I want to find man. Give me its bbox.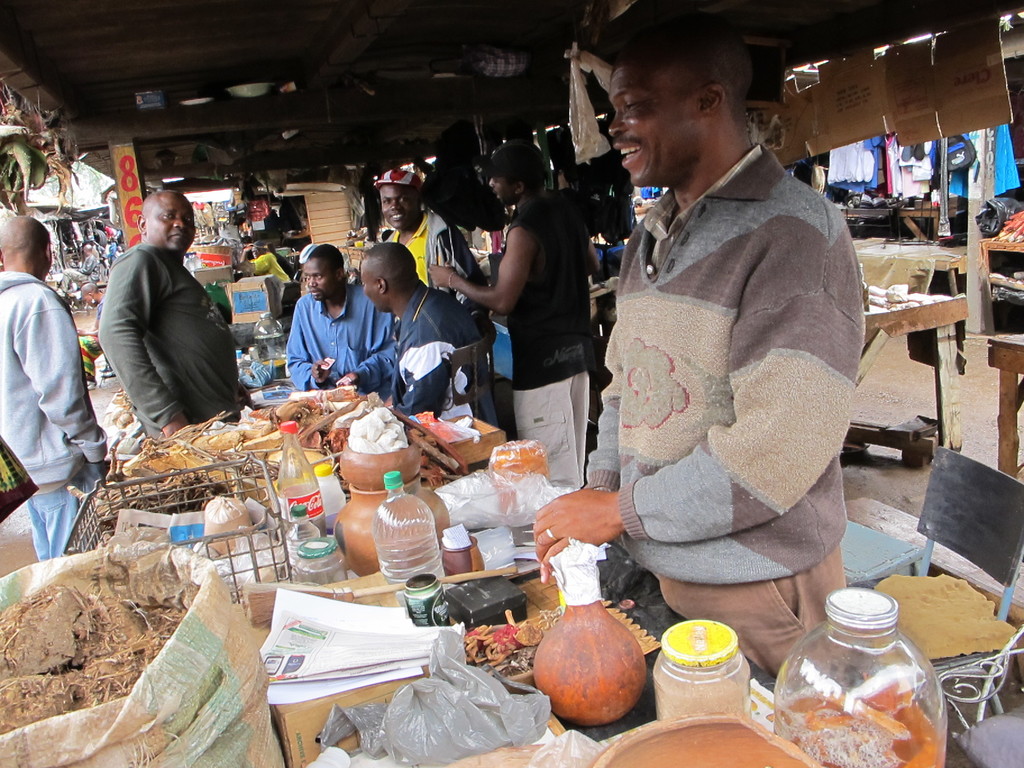
[x1=374, y1=165, x2=486, y2=346].
